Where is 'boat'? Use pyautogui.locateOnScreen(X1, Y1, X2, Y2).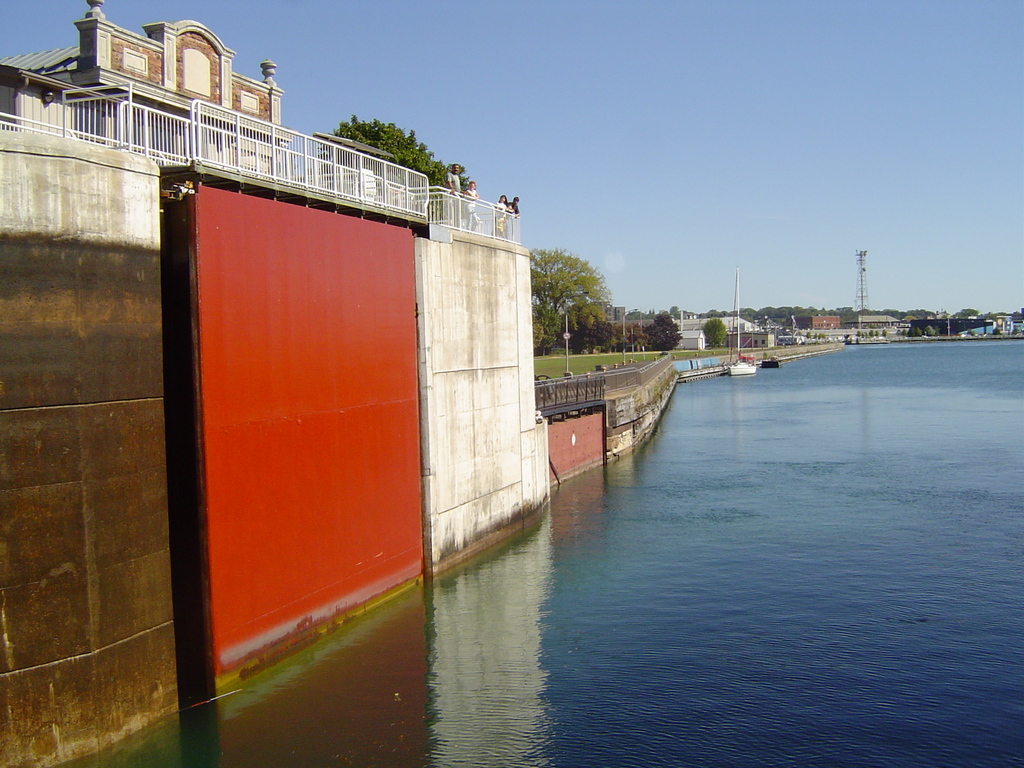
pyautogui.locateOnScreen(719, 266, 762, 379).
